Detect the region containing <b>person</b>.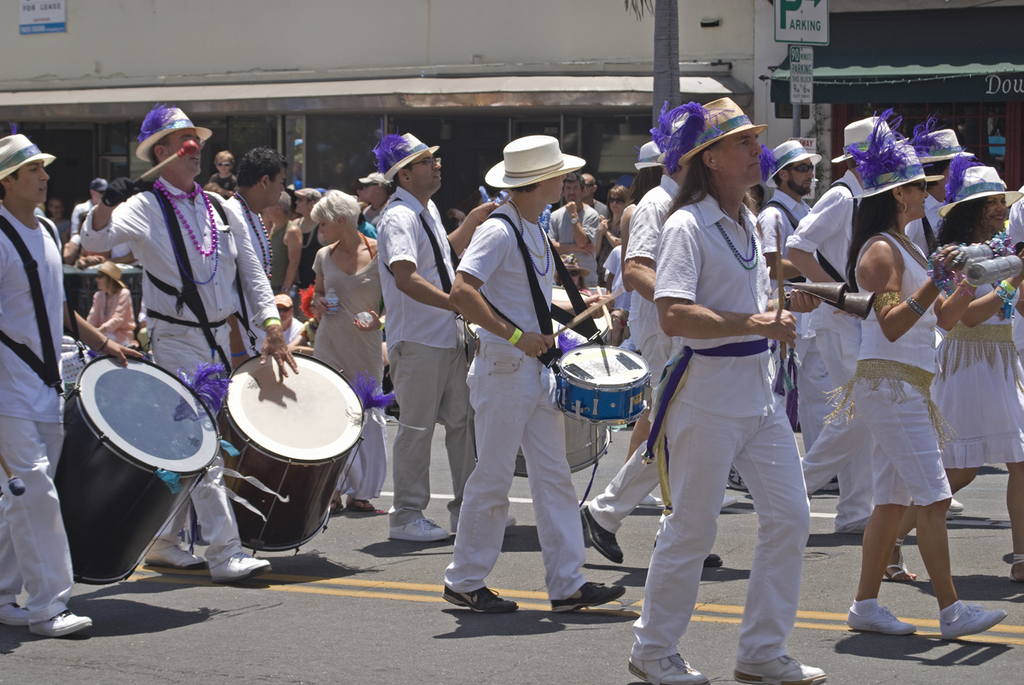
{"x1": 637, "y1": 102, "x2": 828, "y2": 684}.
